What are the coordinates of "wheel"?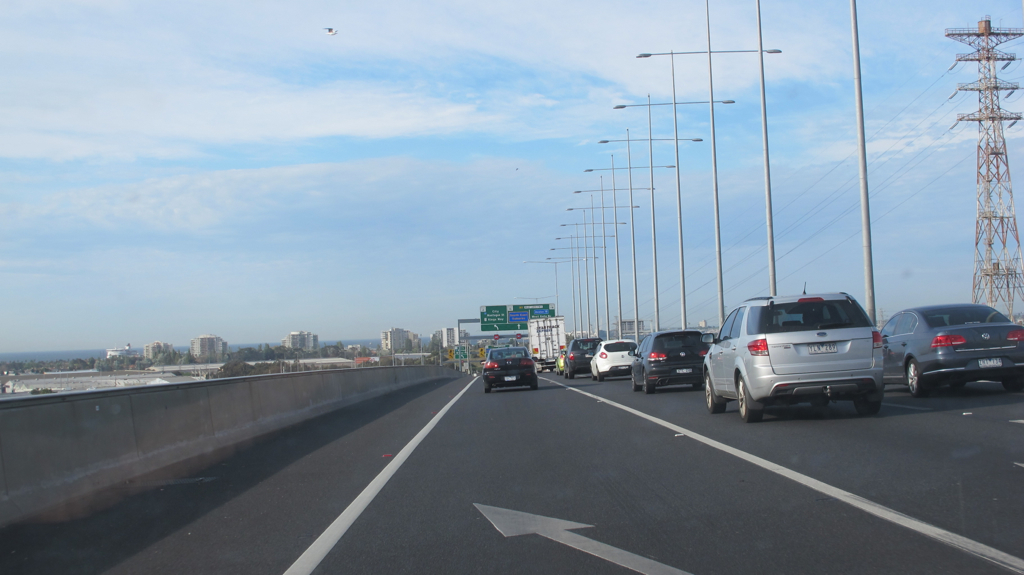
<region>732, 371, 764, 425</region>.
